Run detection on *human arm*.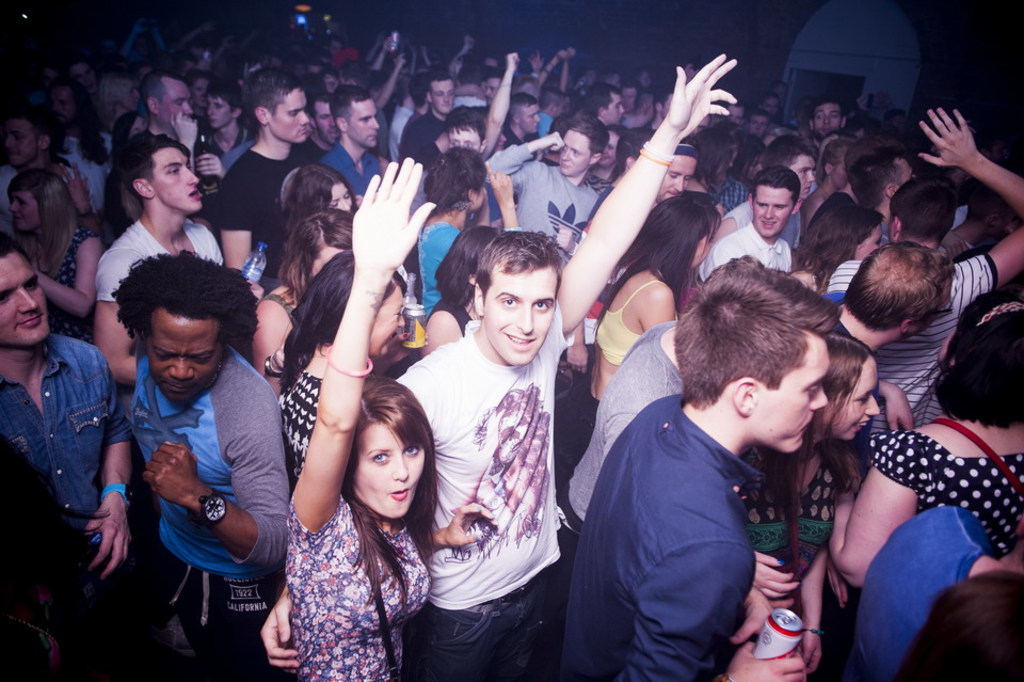
Result: 476/48/523/169.
